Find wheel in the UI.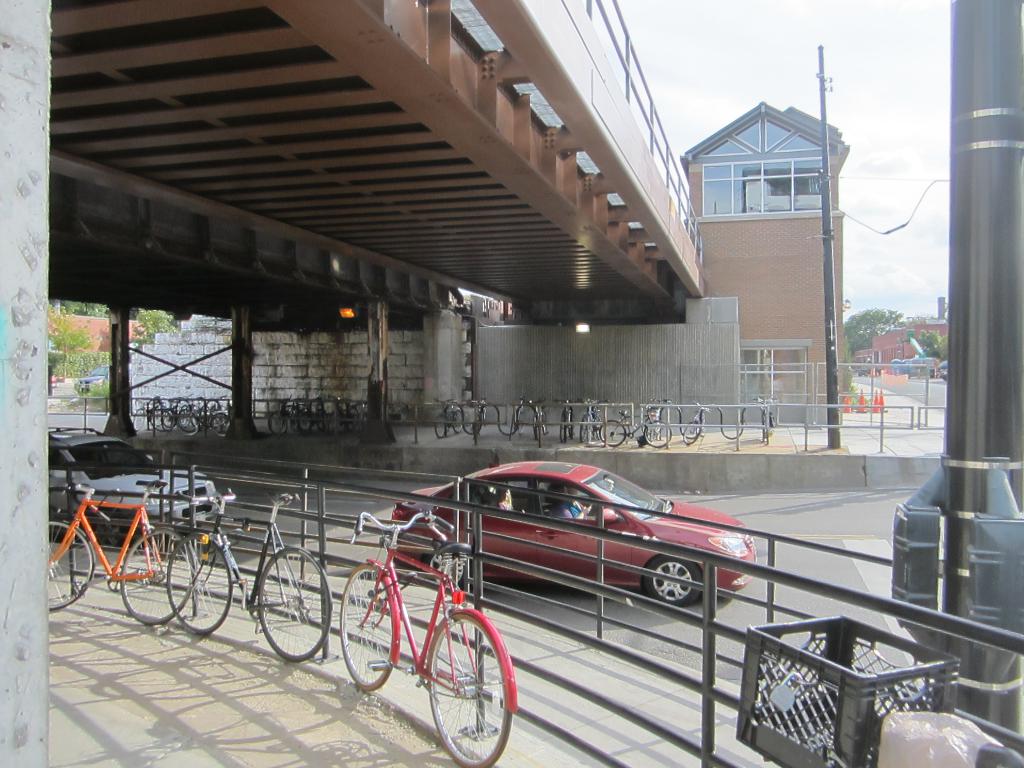
UI element at 559/416/566/444.
